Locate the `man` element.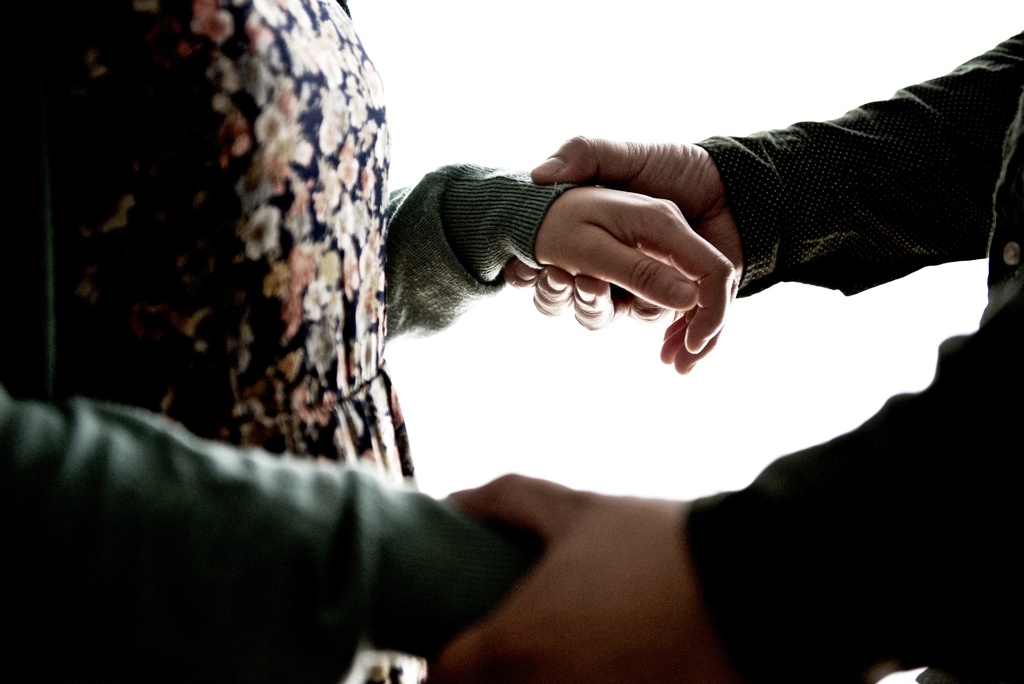
Element bbox: locate(434, 28, 1023, 683).
